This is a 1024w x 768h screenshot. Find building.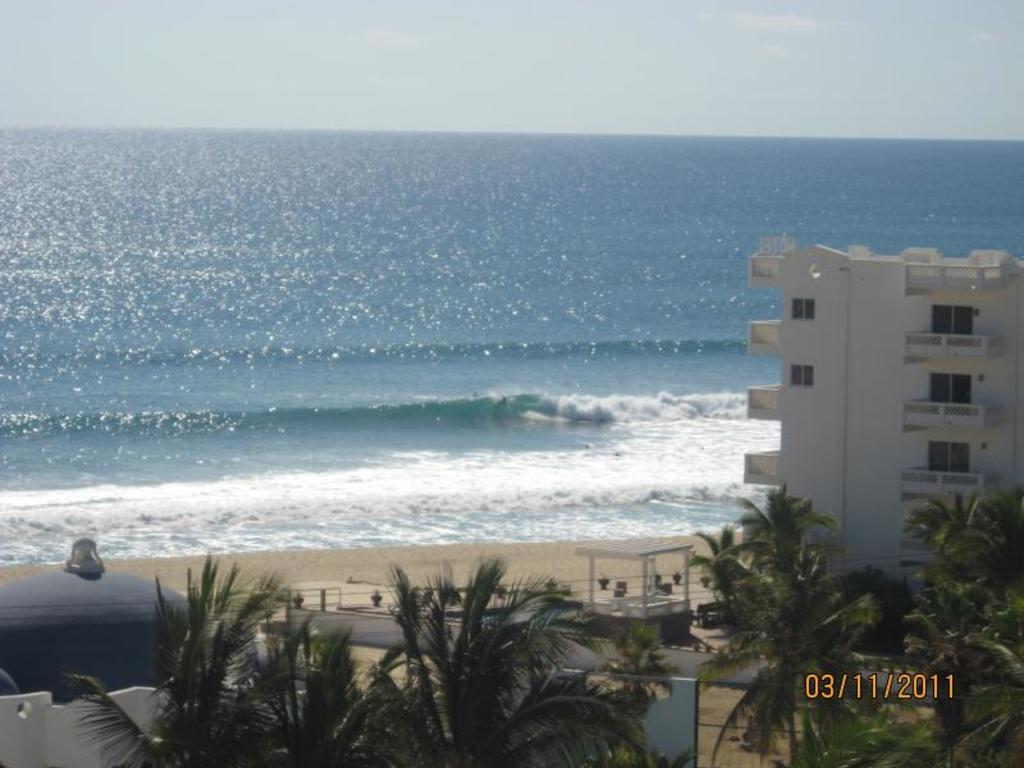
Bounding box: l=721, t=247, r=1023, b=609.
